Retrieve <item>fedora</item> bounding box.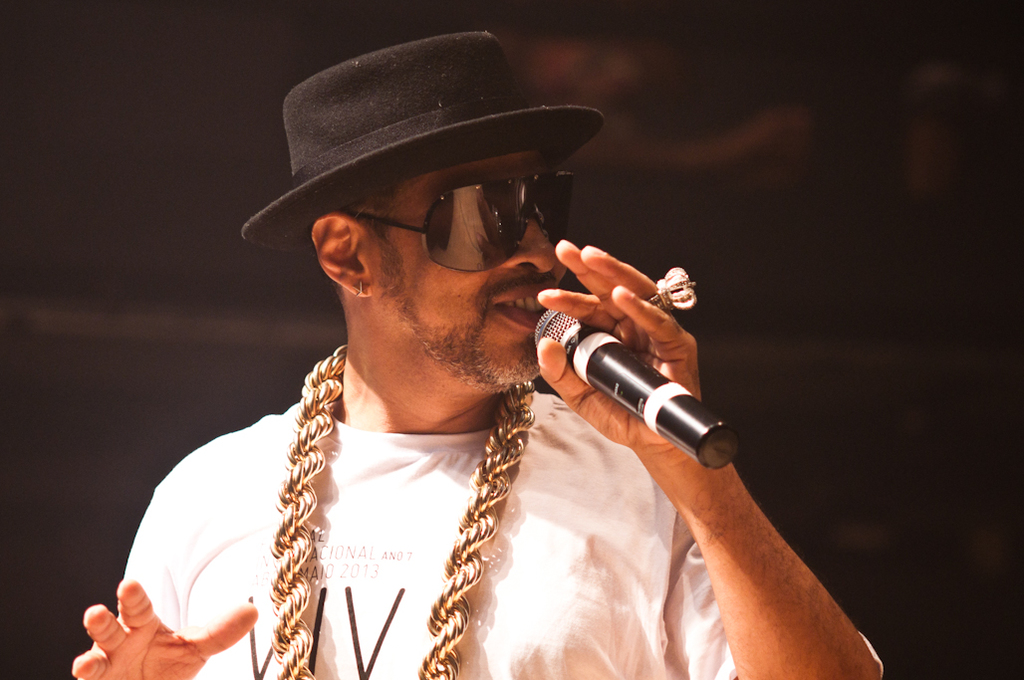
Bounding box: <bbox>239, 32, 604, 258</bbox>.
